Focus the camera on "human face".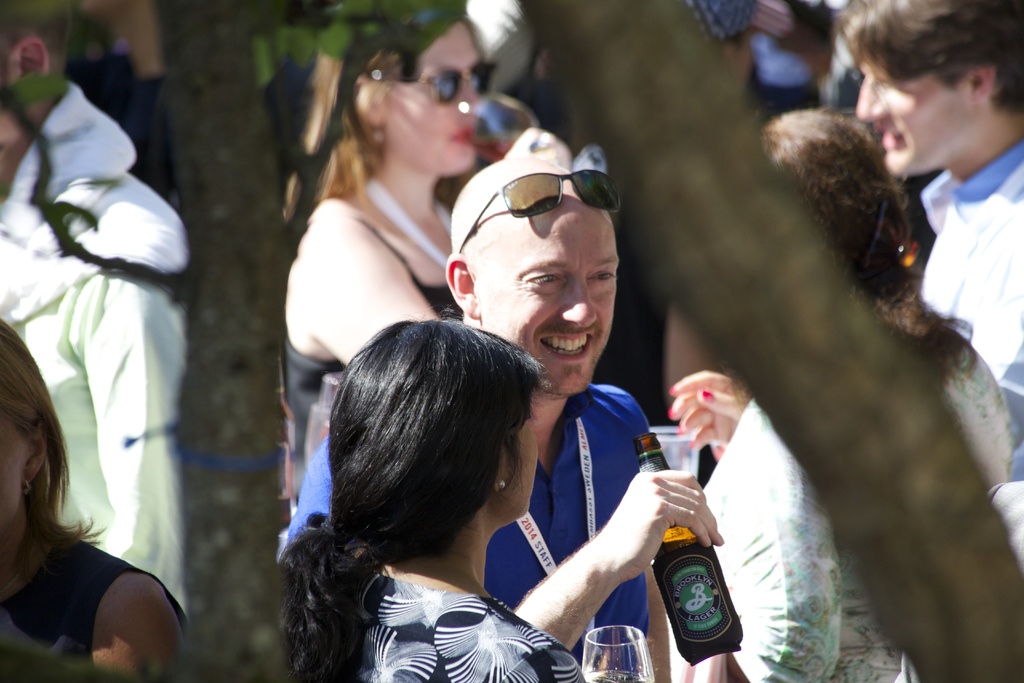
Focus region: {"left": 474, "top": 224, "right": 617, "bottom": 397}.
